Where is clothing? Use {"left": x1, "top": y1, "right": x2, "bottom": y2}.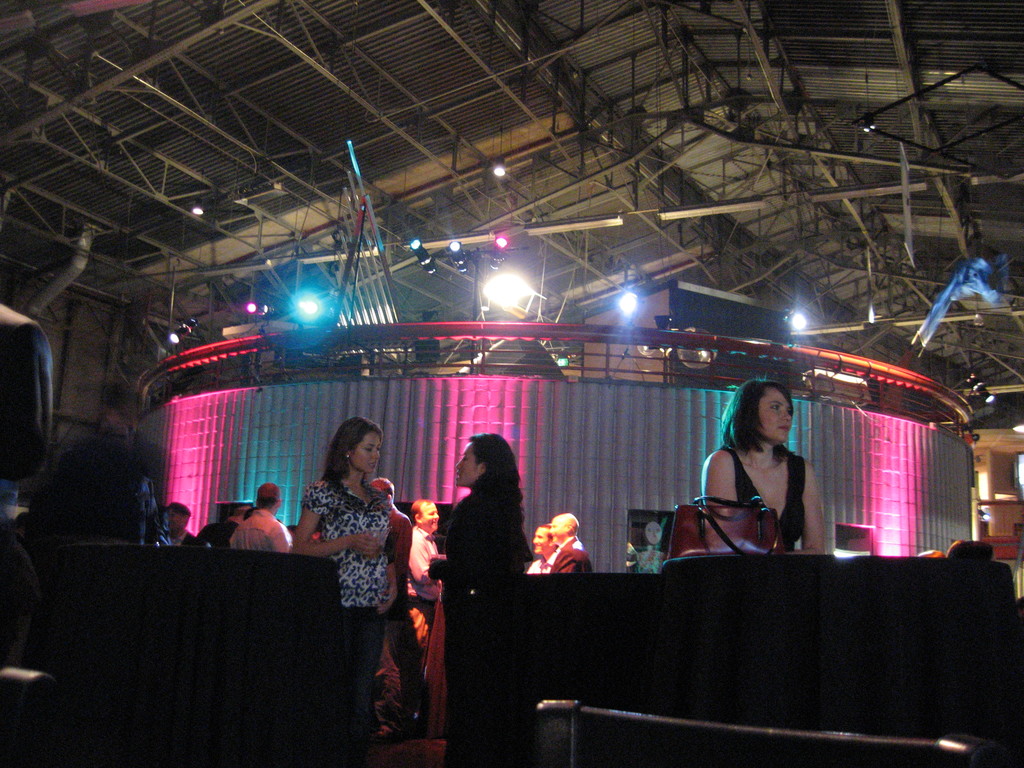
{"left": 439, "top": 467, "right": 528, "bottom": 767}.
